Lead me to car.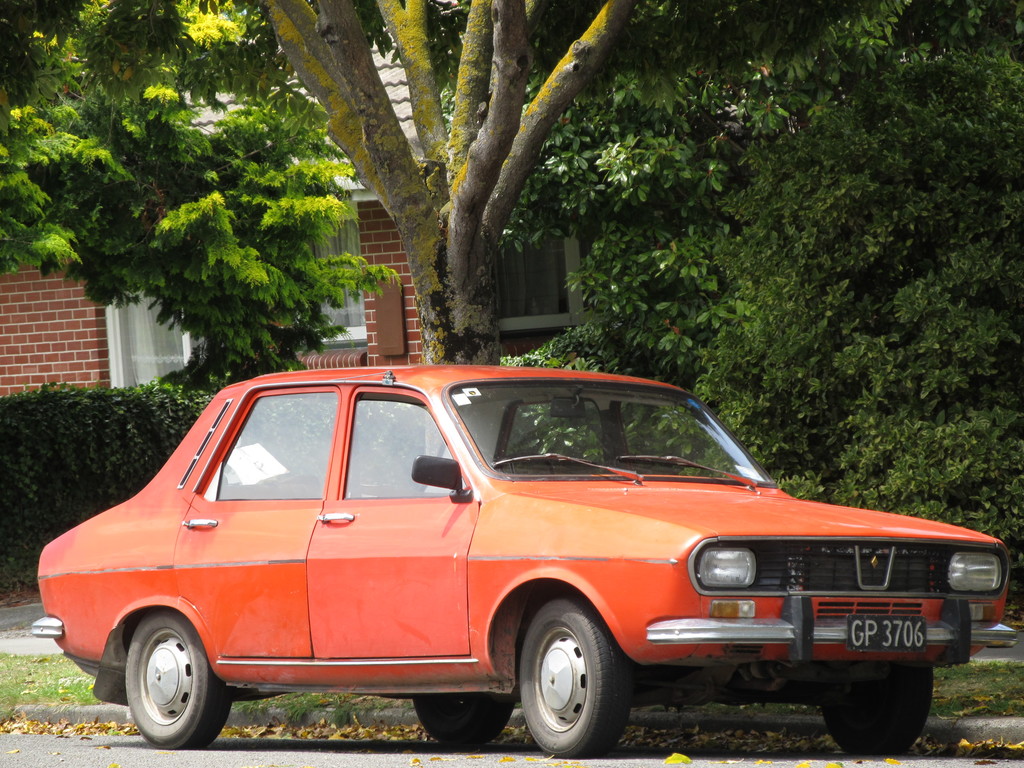
Lead to 26/359/1007/761.
